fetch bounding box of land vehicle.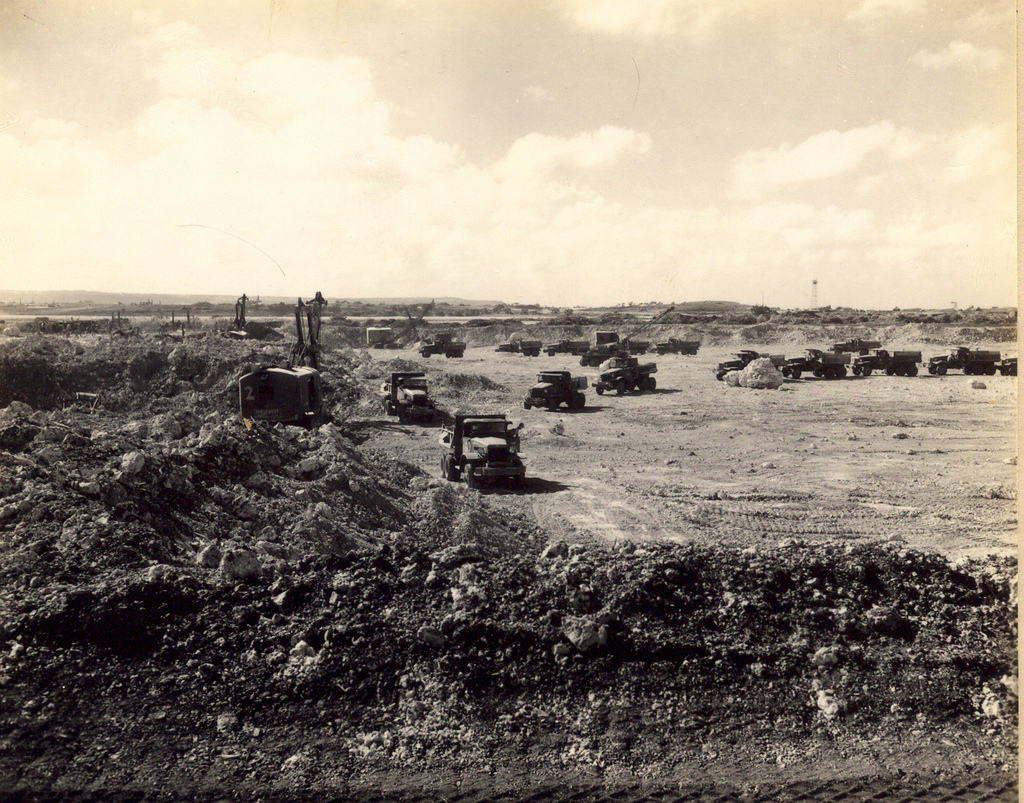
Bbox: <bbox>626, 340, 645, 350</bbox>.
